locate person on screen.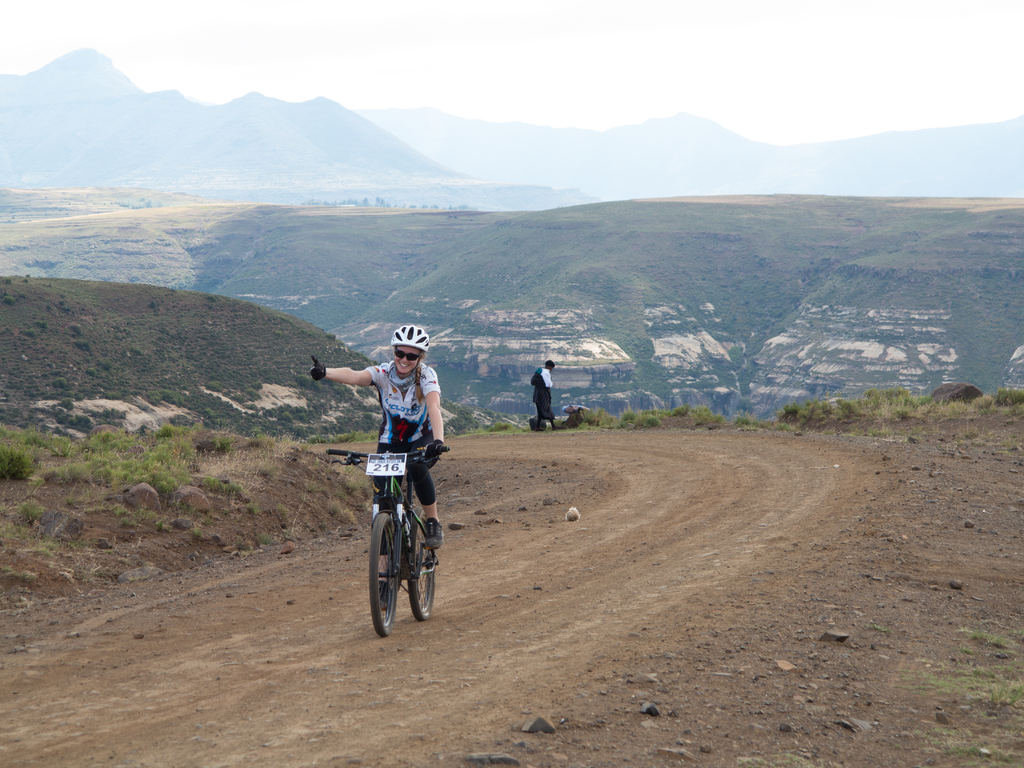
On screen at <box>353,339,442,618</box>.
